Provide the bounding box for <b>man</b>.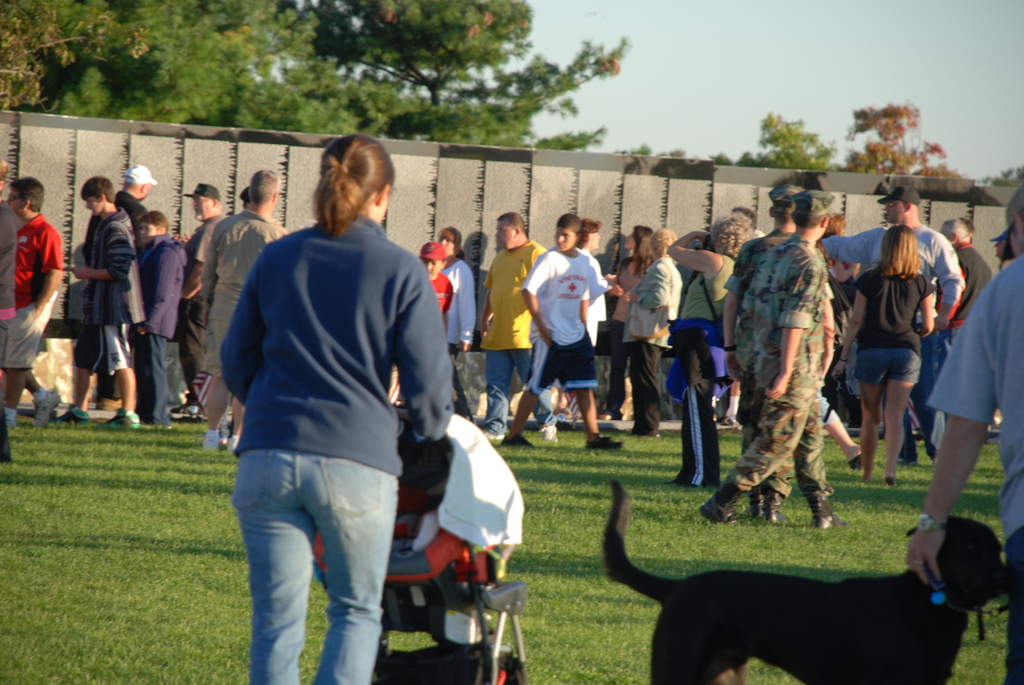
crop(935, 216, 995, 382).
